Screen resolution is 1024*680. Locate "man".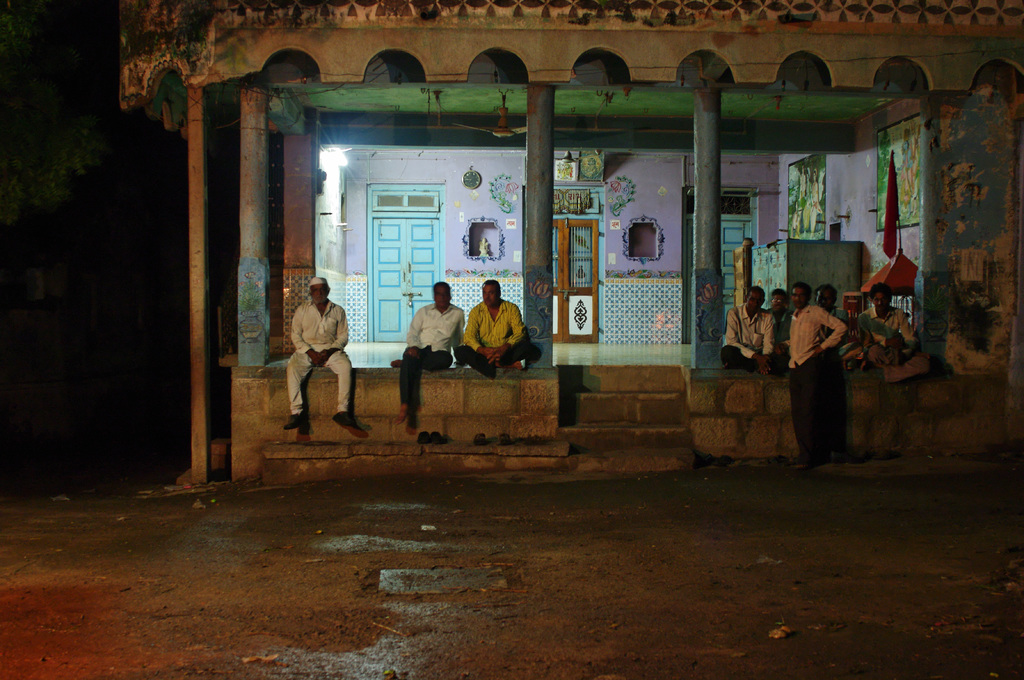
crop(721, 286, 791, 371).
